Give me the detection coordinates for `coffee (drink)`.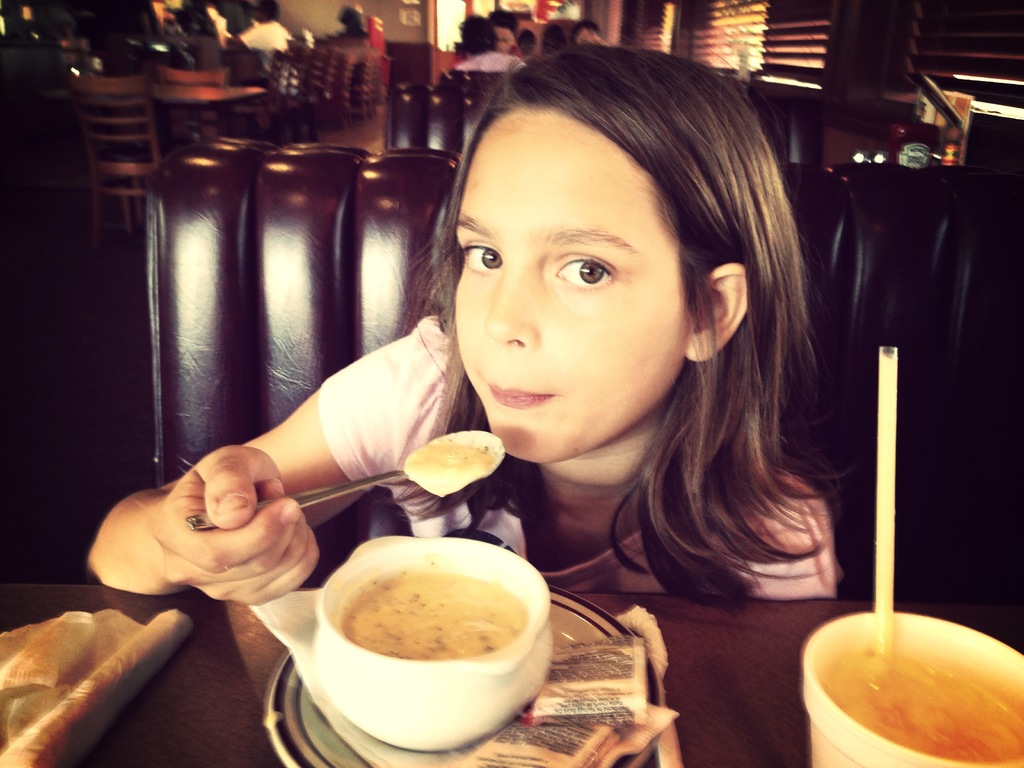
box=[399, 428, 505, 500].
